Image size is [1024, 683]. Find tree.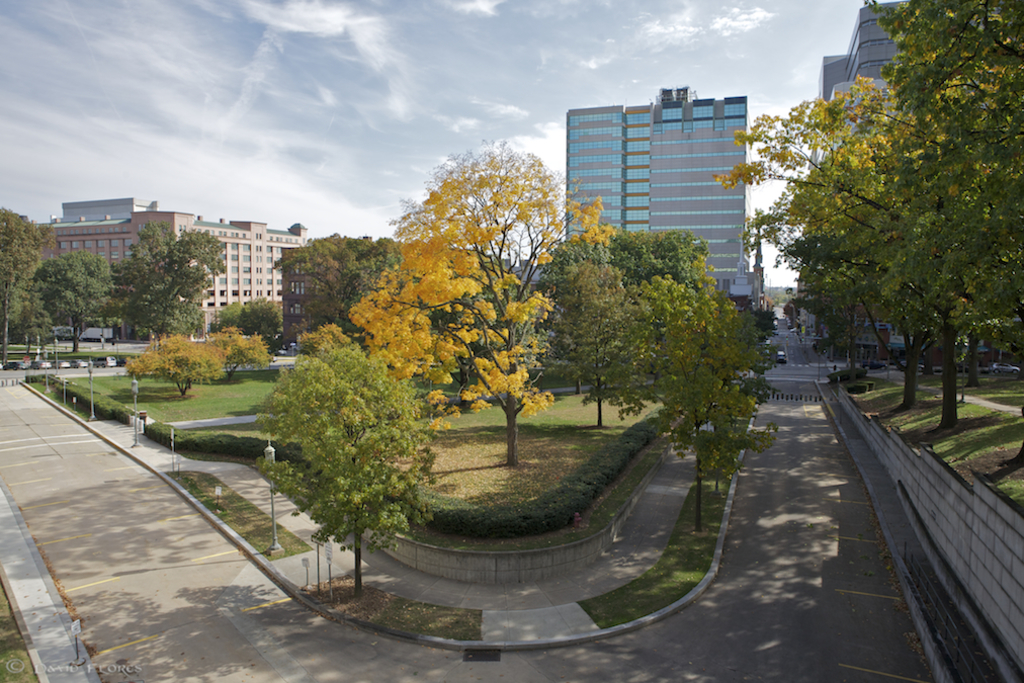
<bbox>255, 311, 453, 602</bbox>.
